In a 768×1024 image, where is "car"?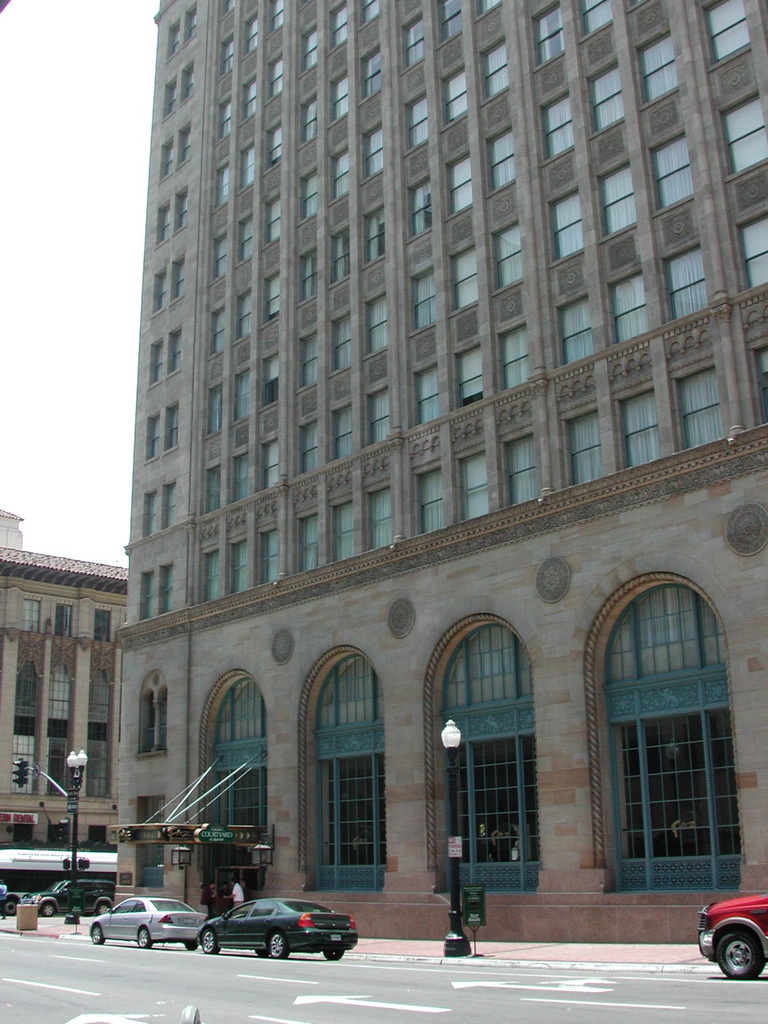
0/870/19/924.
